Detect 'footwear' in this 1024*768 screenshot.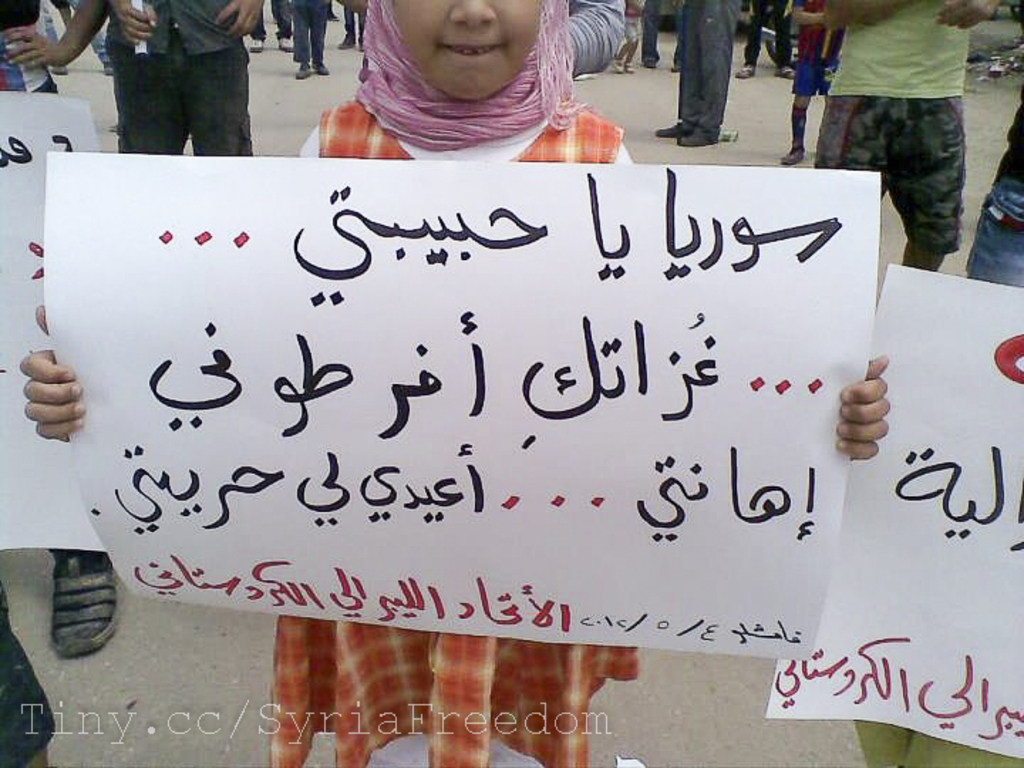
Detection: 677,131,714,148.
